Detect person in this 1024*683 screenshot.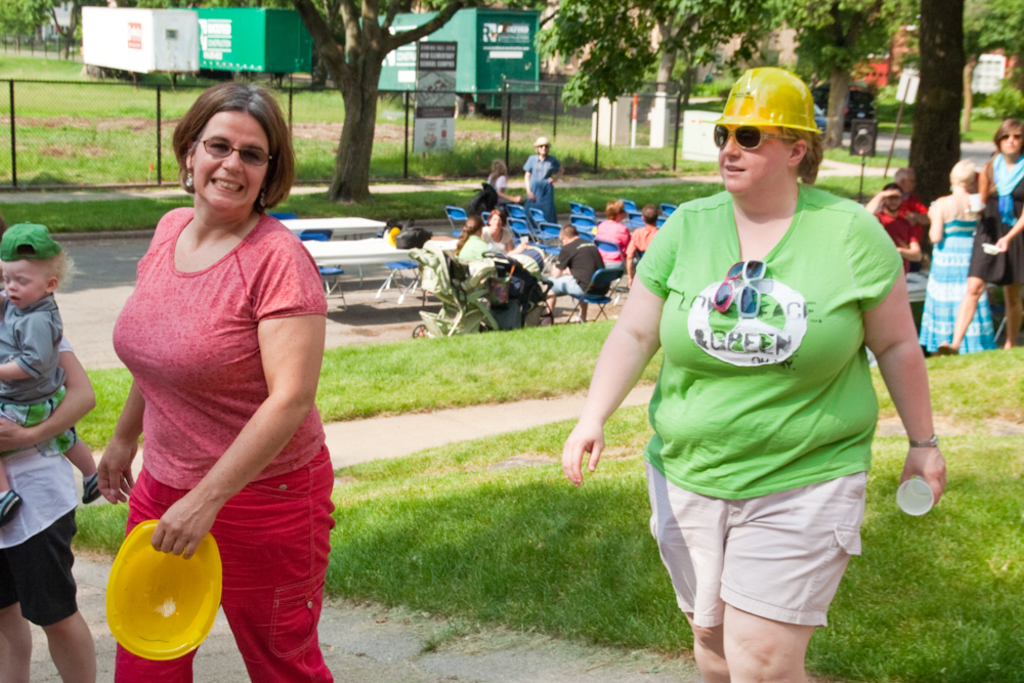
Detection: BBox(865, 187, 933, 227).
